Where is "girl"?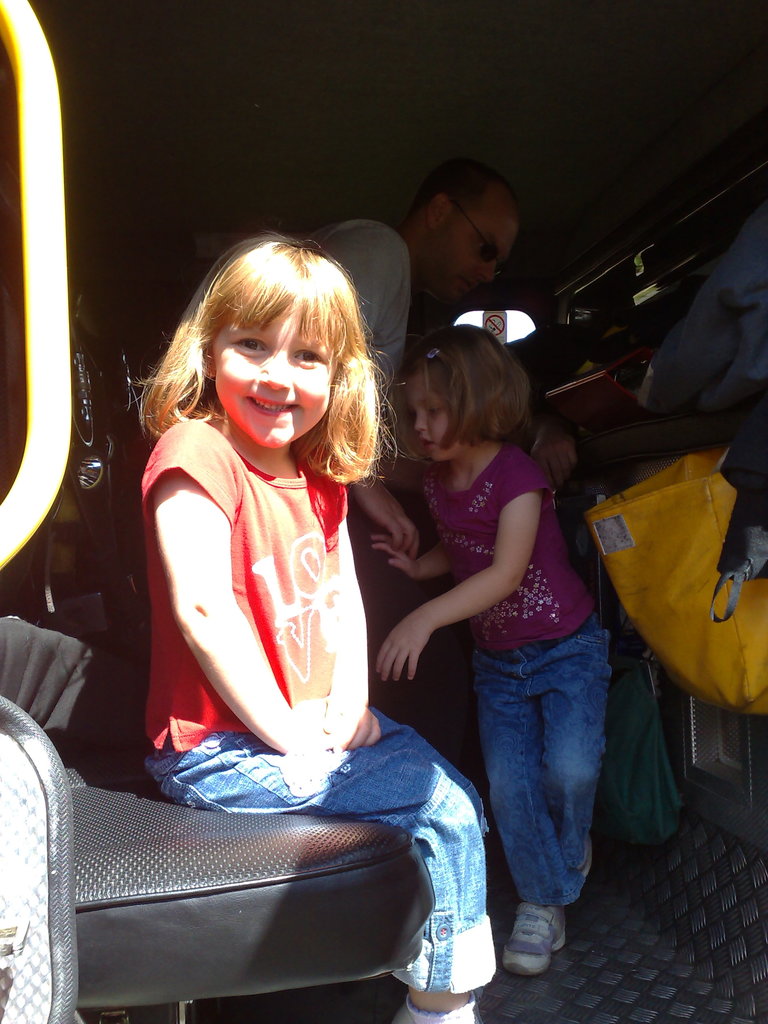
[360,321,609,977].
